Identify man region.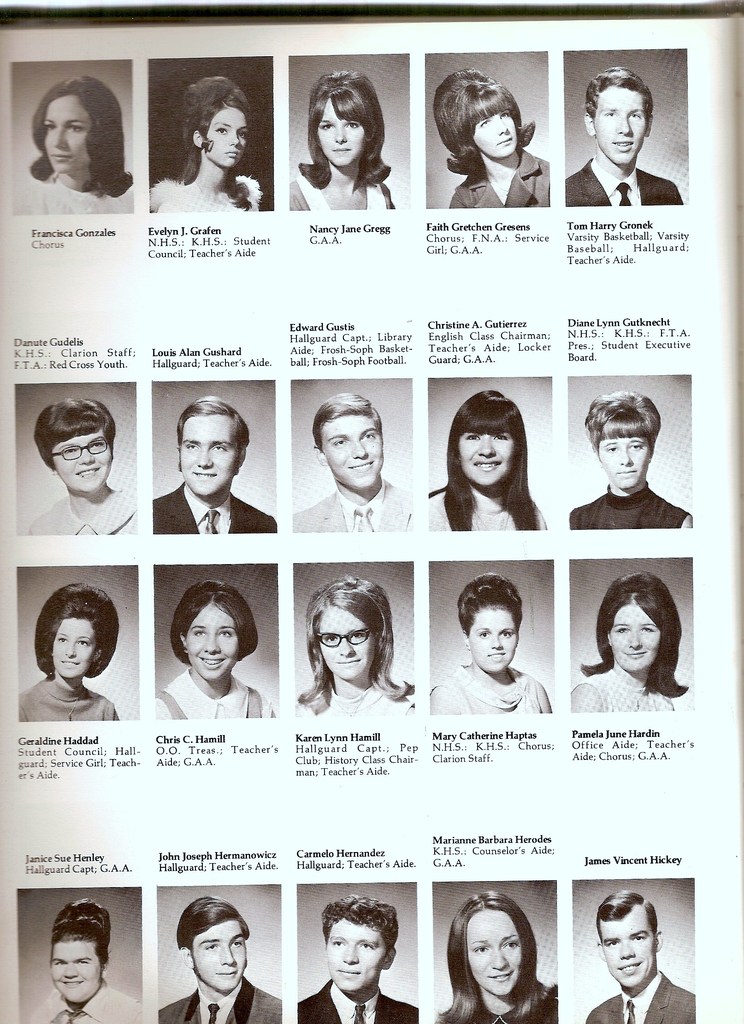
Region: (151,397,271,545).
